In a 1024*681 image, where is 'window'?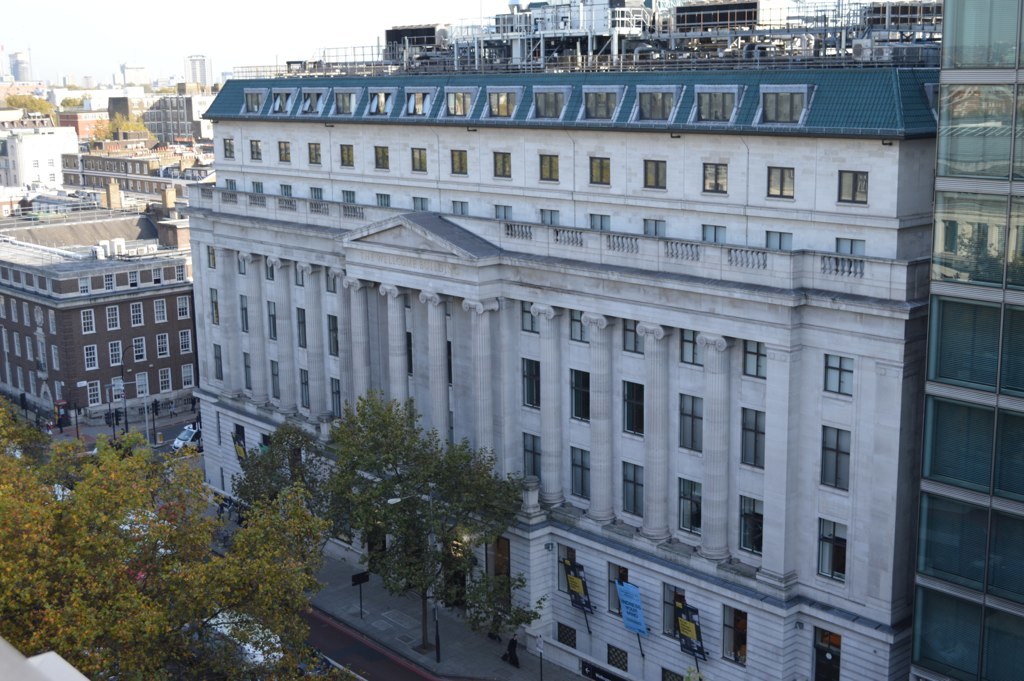
539,151,557,180.
